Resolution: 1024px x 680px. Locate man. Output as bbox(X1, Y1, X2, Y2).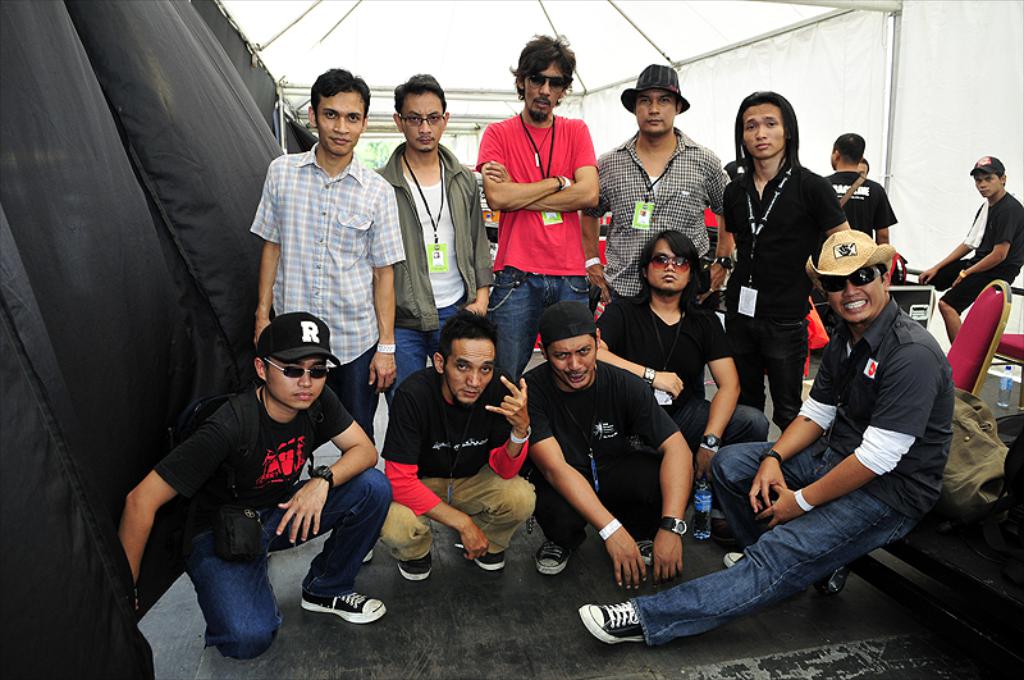
bbox(719, 93, 849, 419).
